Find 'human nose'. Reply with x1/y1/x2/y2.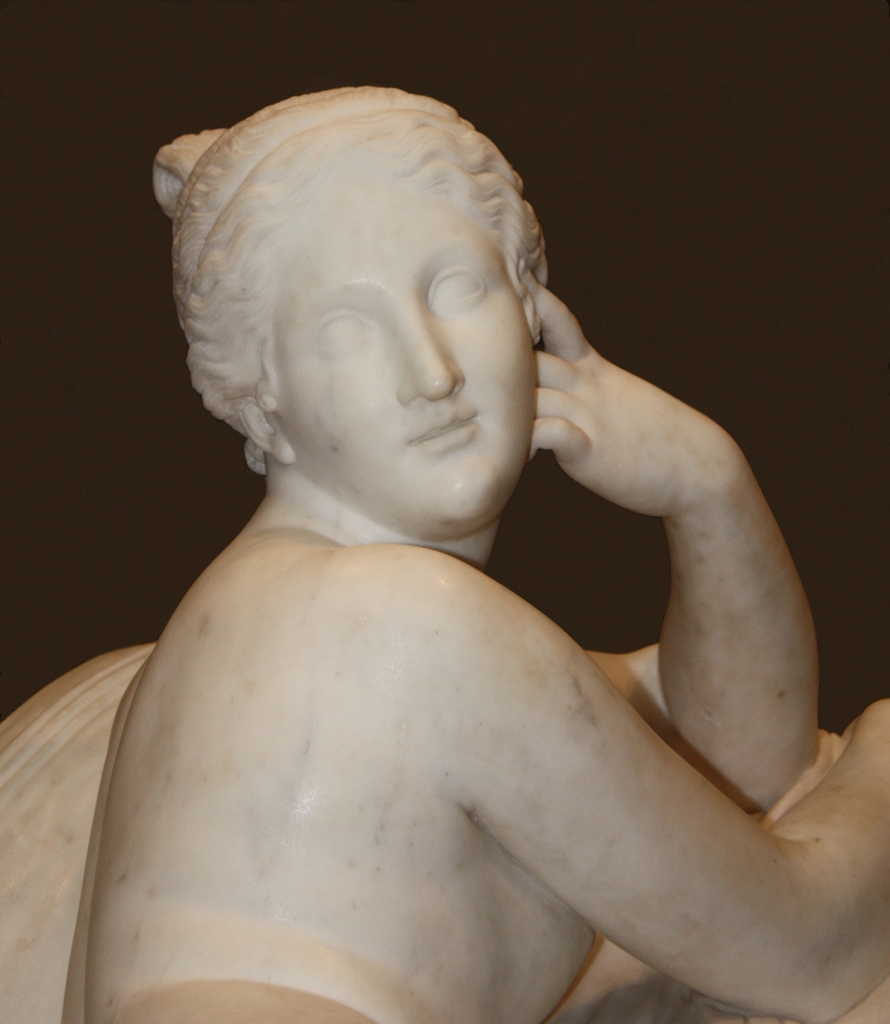
403/312/469/410.
